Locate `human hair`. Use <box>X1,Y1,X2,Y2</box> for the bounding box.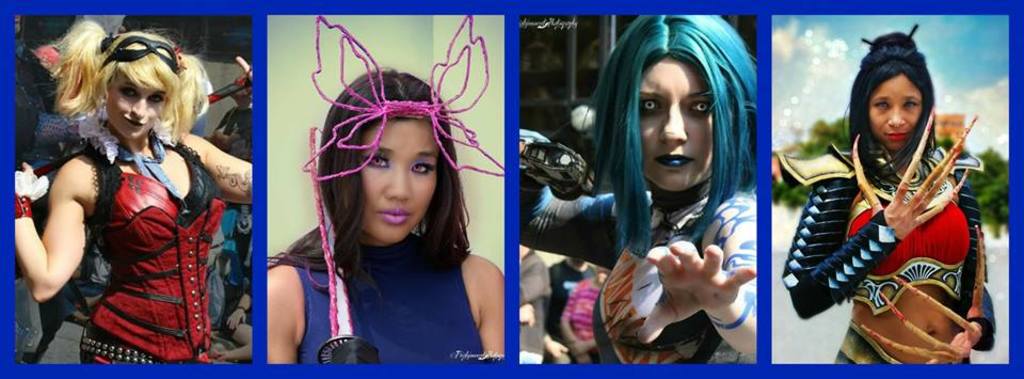
<box>311,13,469,295</box>.
